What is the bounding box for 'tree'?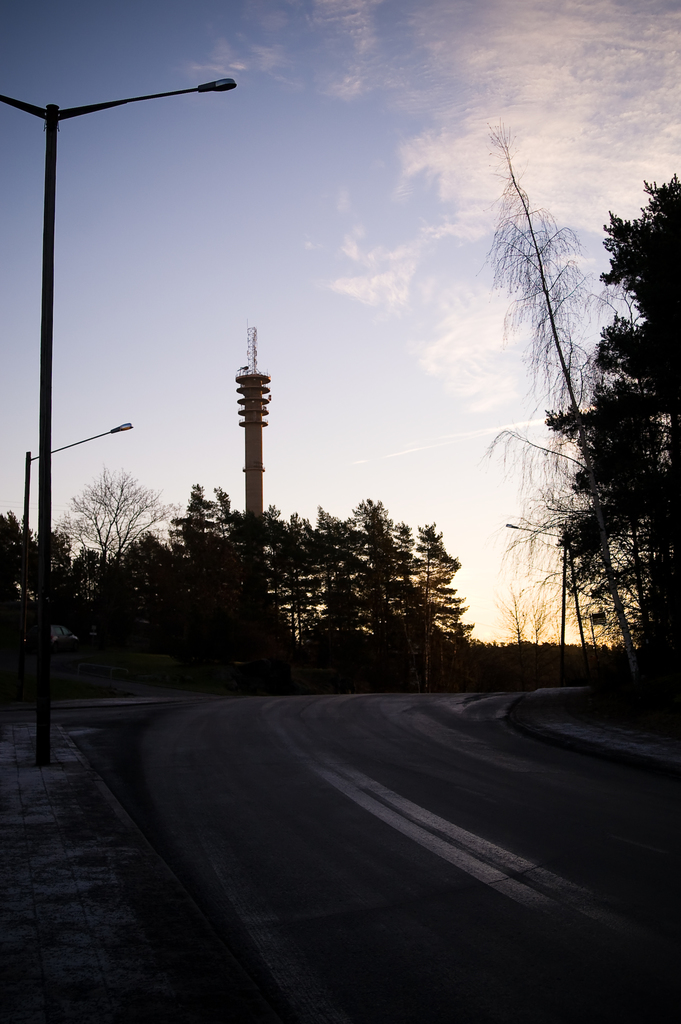
rect(480, 160, 670, 705).
